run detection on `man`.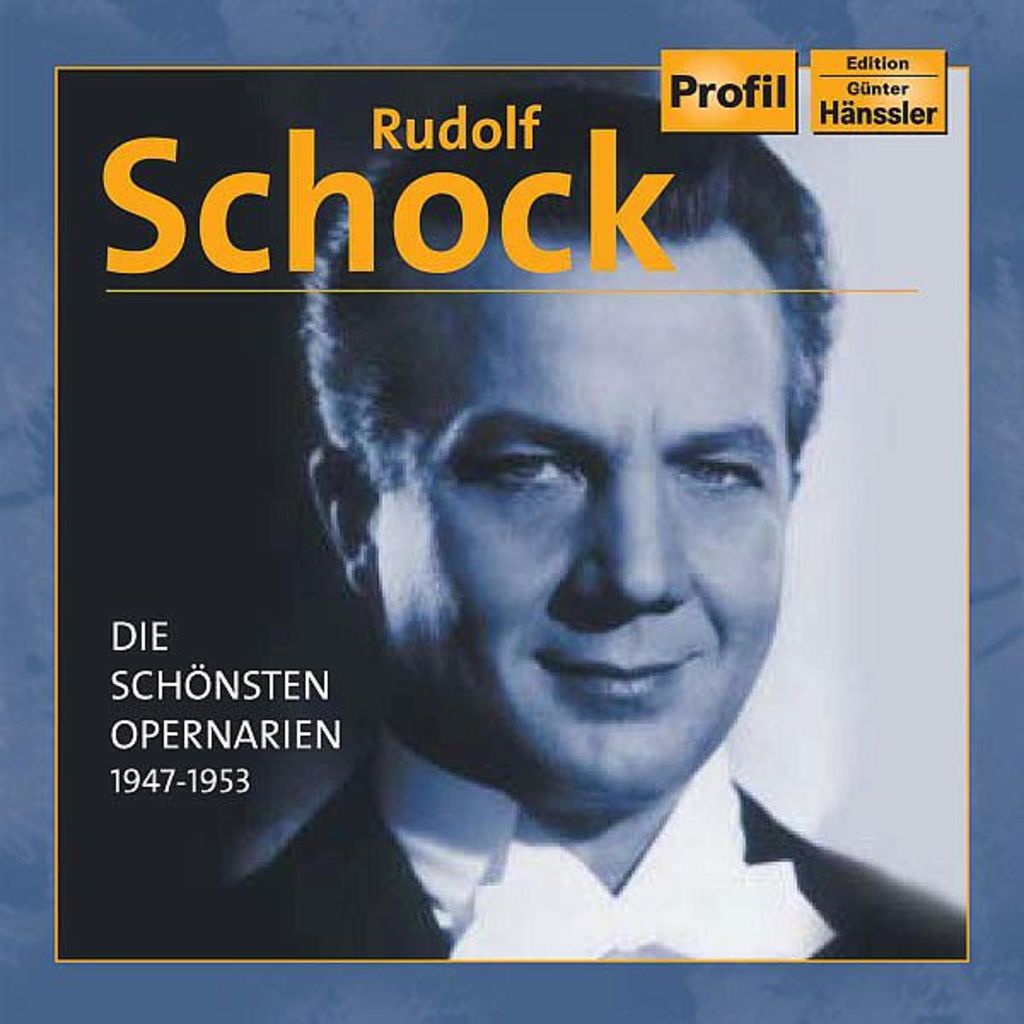
Result: <box>193,242,922,944</box>.
